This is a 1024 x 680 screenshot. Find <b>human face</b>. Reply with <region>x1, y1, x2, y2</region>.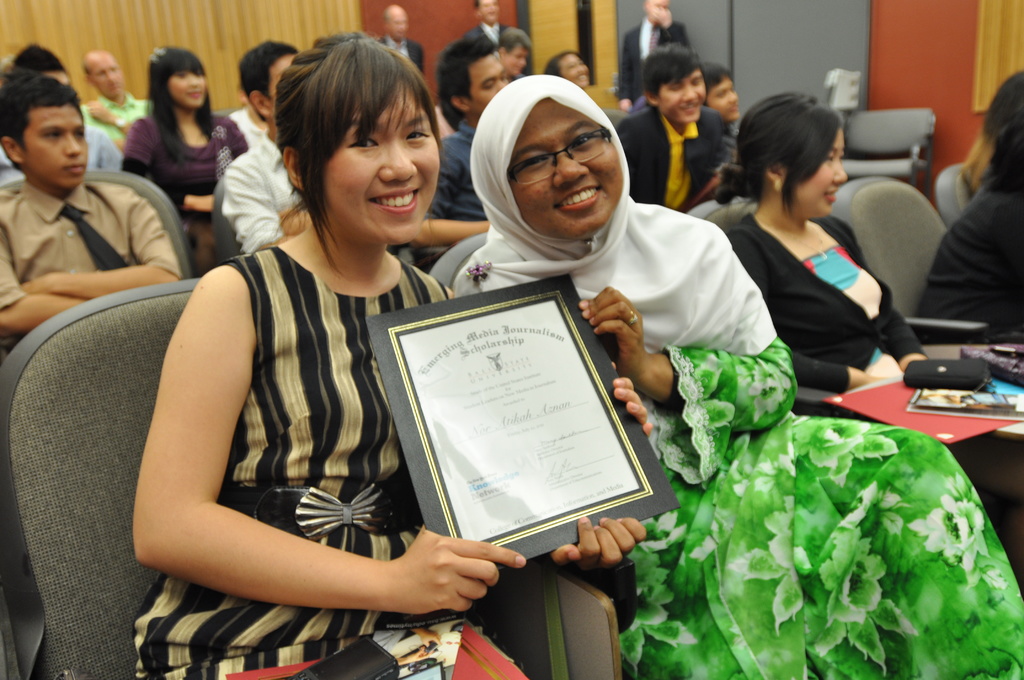
<region>566, 55, 591, 84</region>.
